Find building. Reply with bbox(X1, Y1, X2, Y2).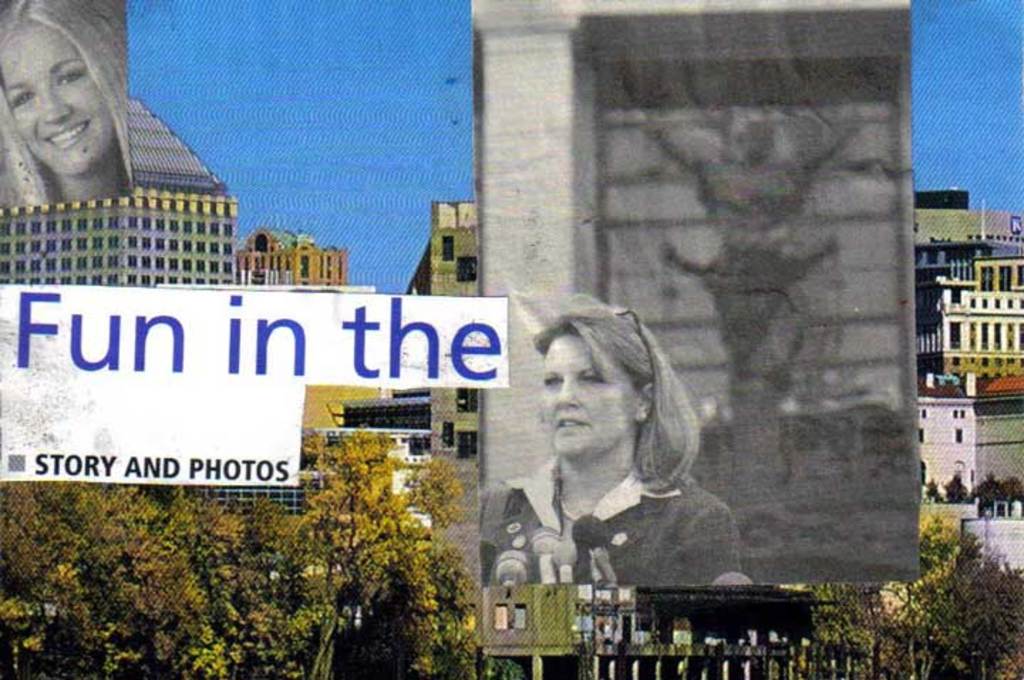
bbox(0, 98, 236, 286).
